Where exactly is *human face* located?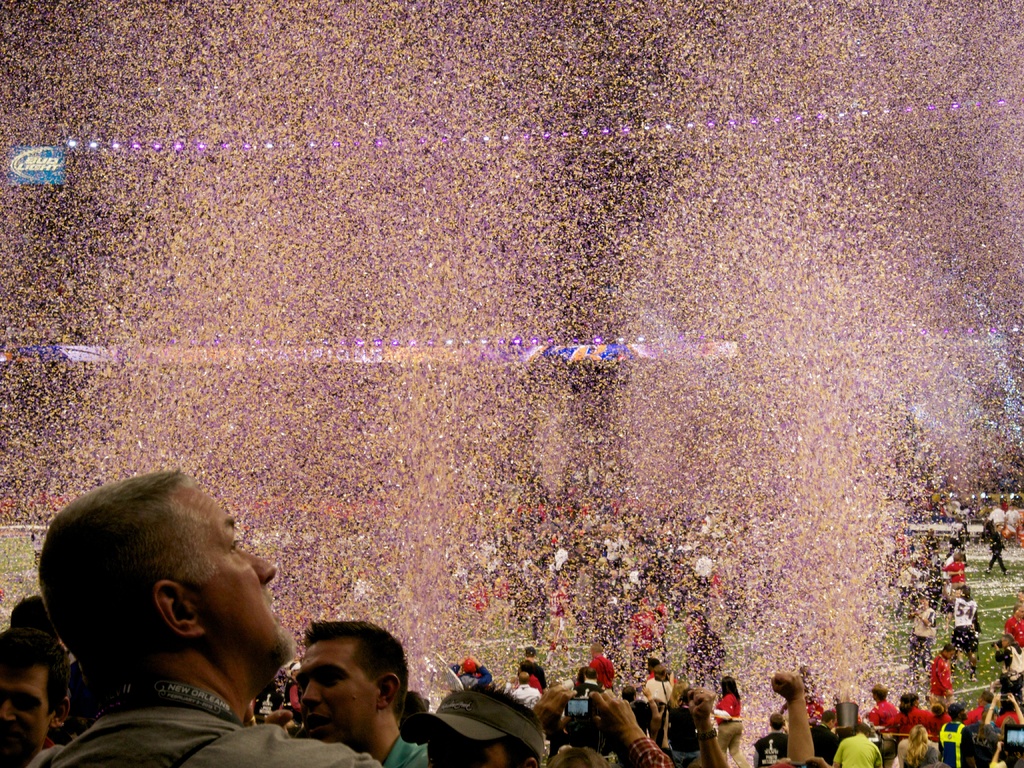
Its bounding box is {"left": 0, "top": 665, "right": 49, "bottom": 767}.
